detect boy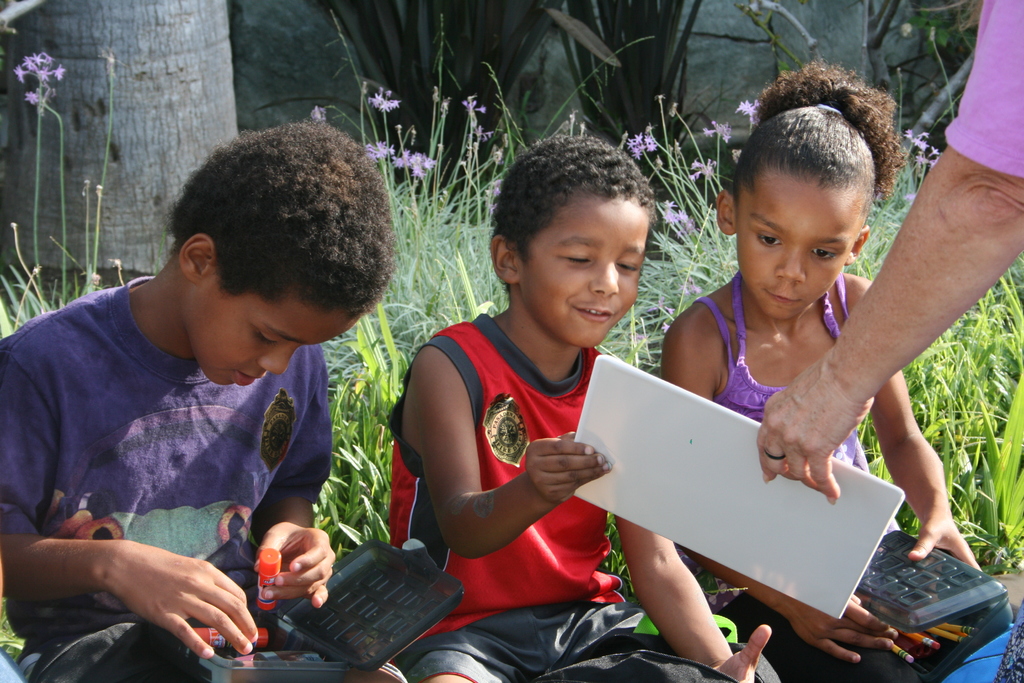
<bbox>8, 132, 392, 643</bbox>
